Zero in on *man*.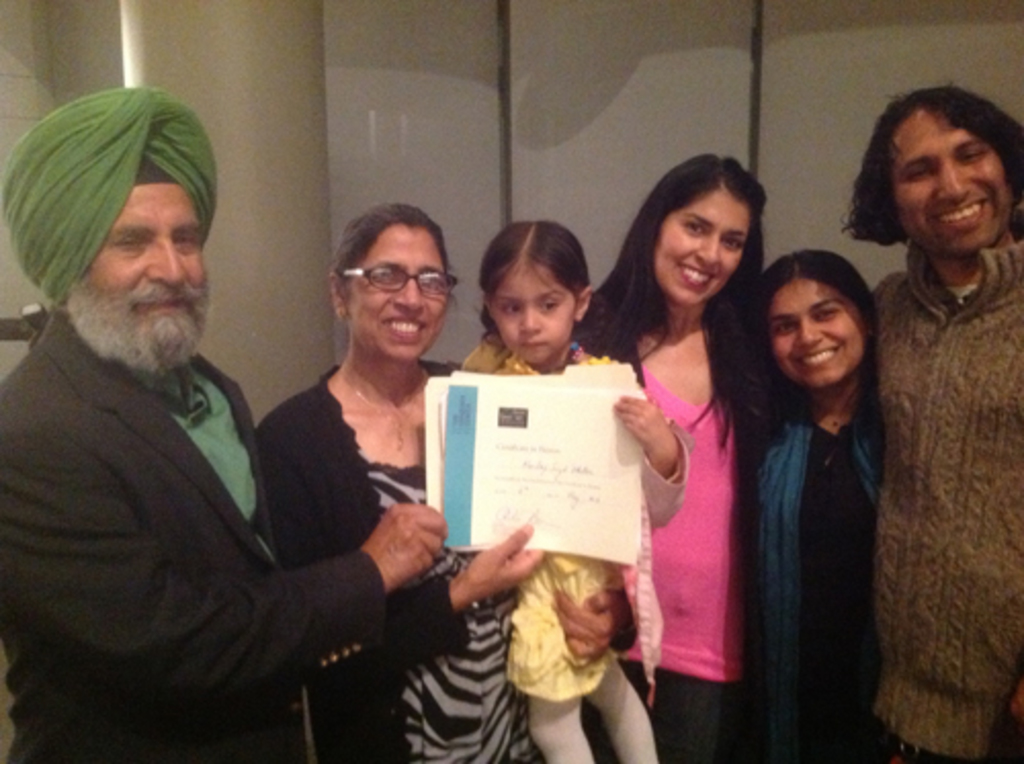
Zeroed in: x1=0 y1=127 x2=352 y2=741.
